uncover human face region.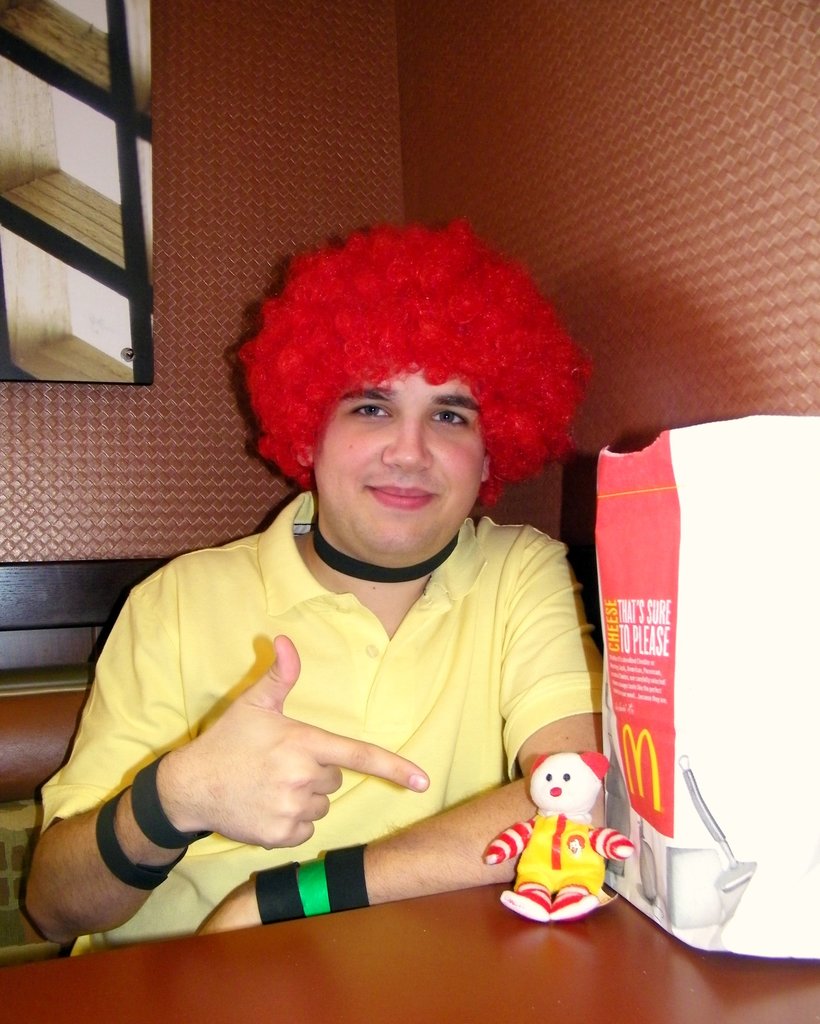
Uncovered: select_region(310, 364, 482, 560).
